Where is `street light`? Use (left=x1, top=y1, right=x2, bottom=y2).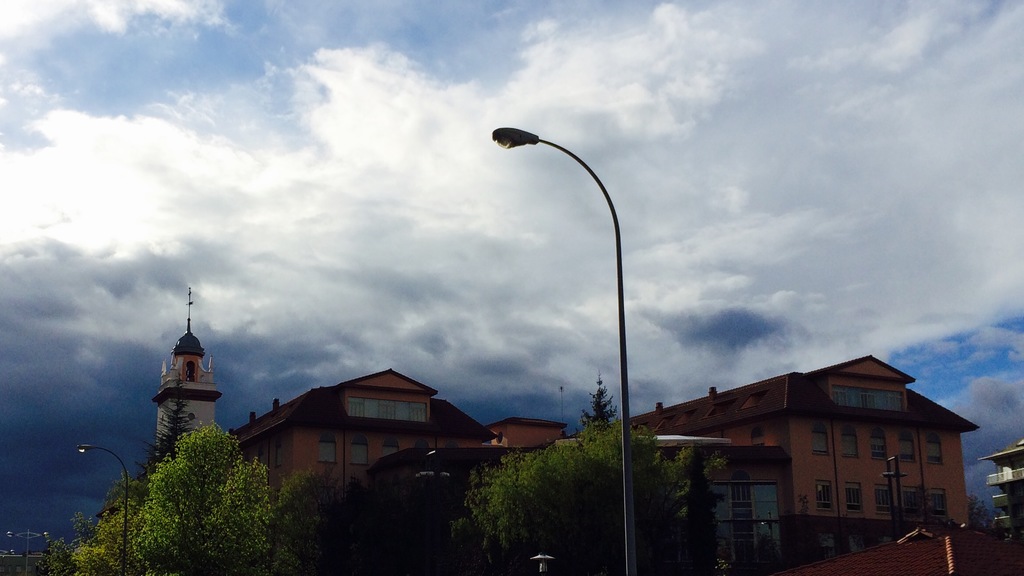
(left=70, top=443, right=134, bottom=575).
